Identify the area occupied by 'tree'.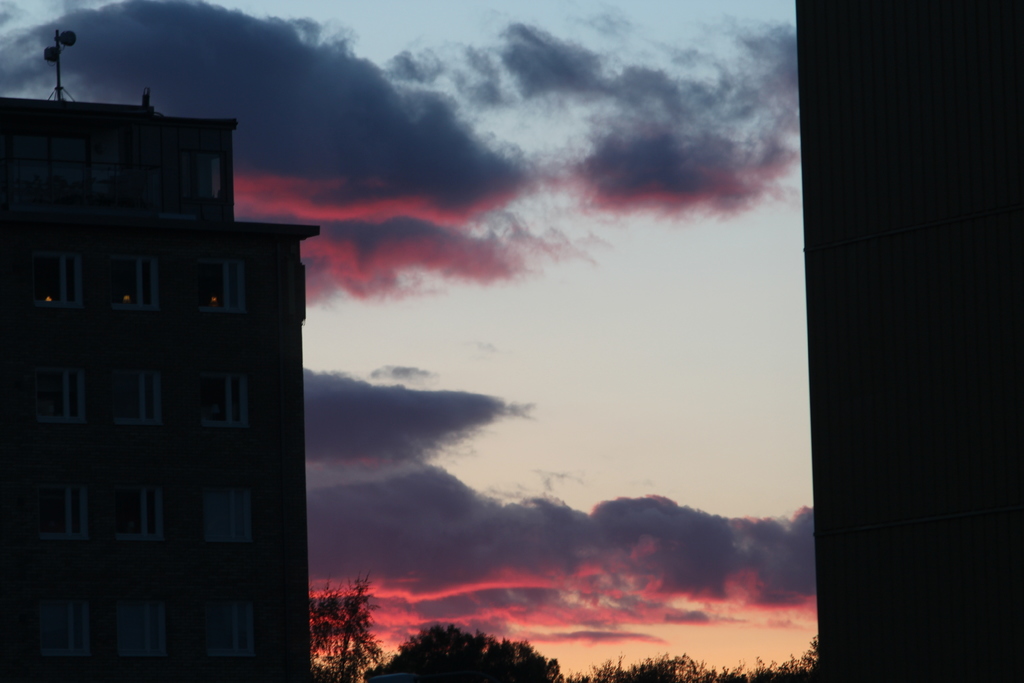
Area: <box>357,620,562,682</box>.
